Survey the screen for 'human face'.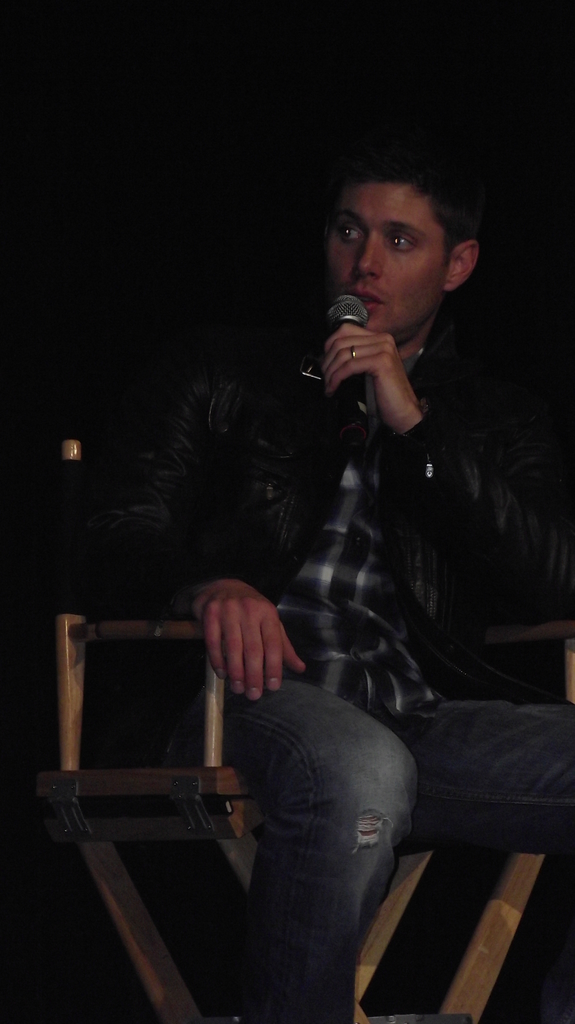
Survey found: bbox=(324, 186, 457, 337).
